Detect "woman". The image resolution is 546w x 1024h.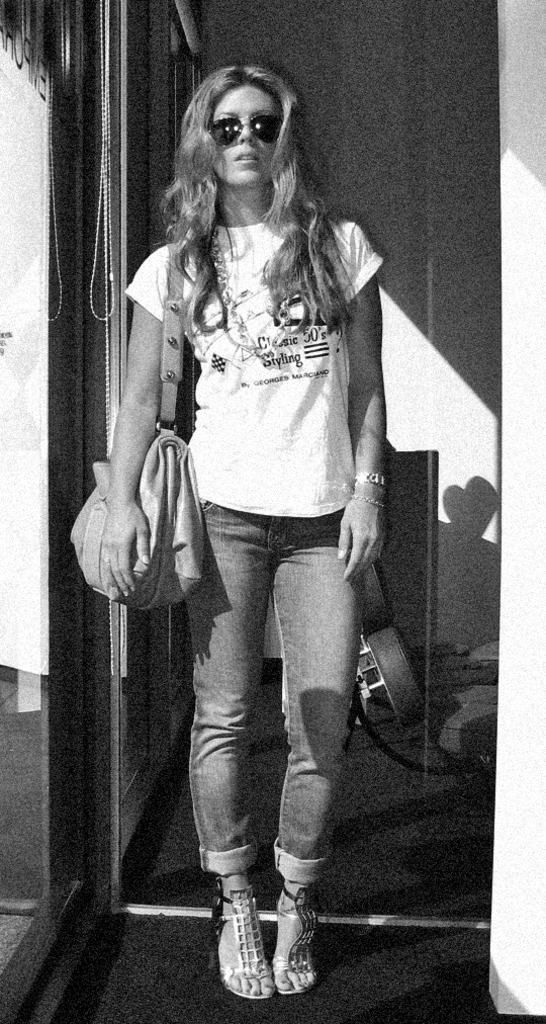
(x1=87, y1=65, x2=424, y2=966).
